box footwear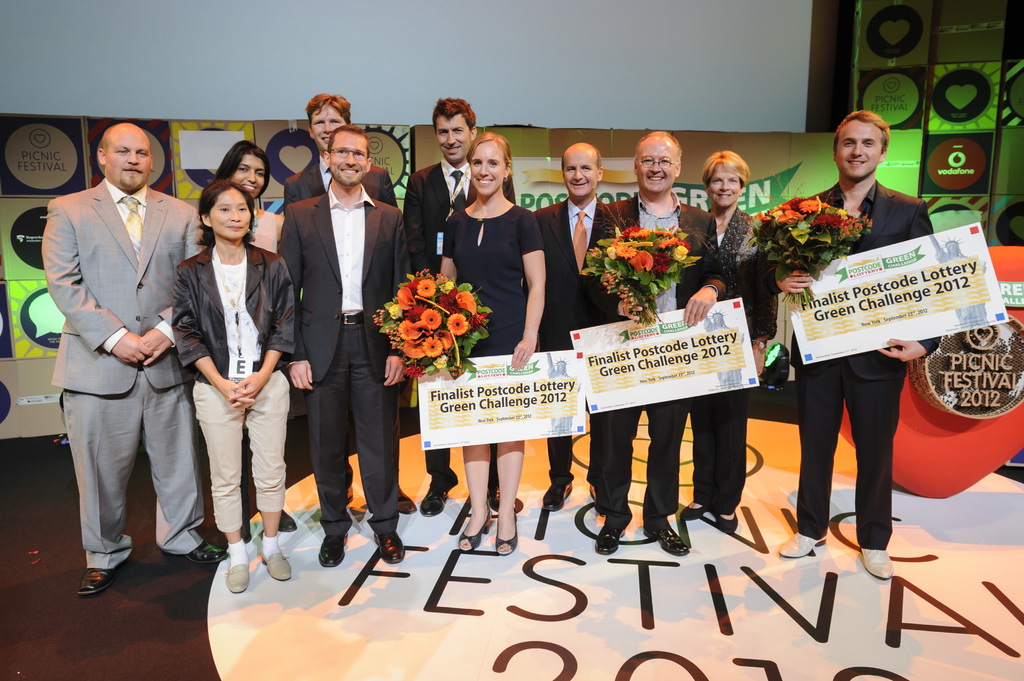
{"left": 491, "top": 513, "right": 518, "bottom": 556}
